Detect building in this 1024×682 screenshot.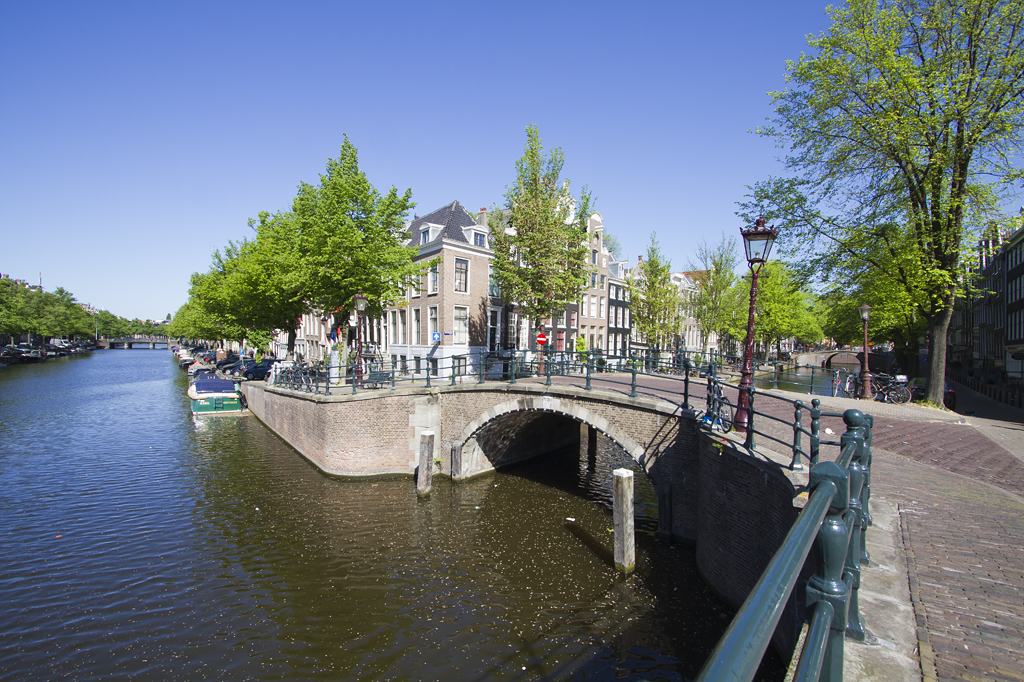
Detection: BBox(278, 180, 617, 382).
